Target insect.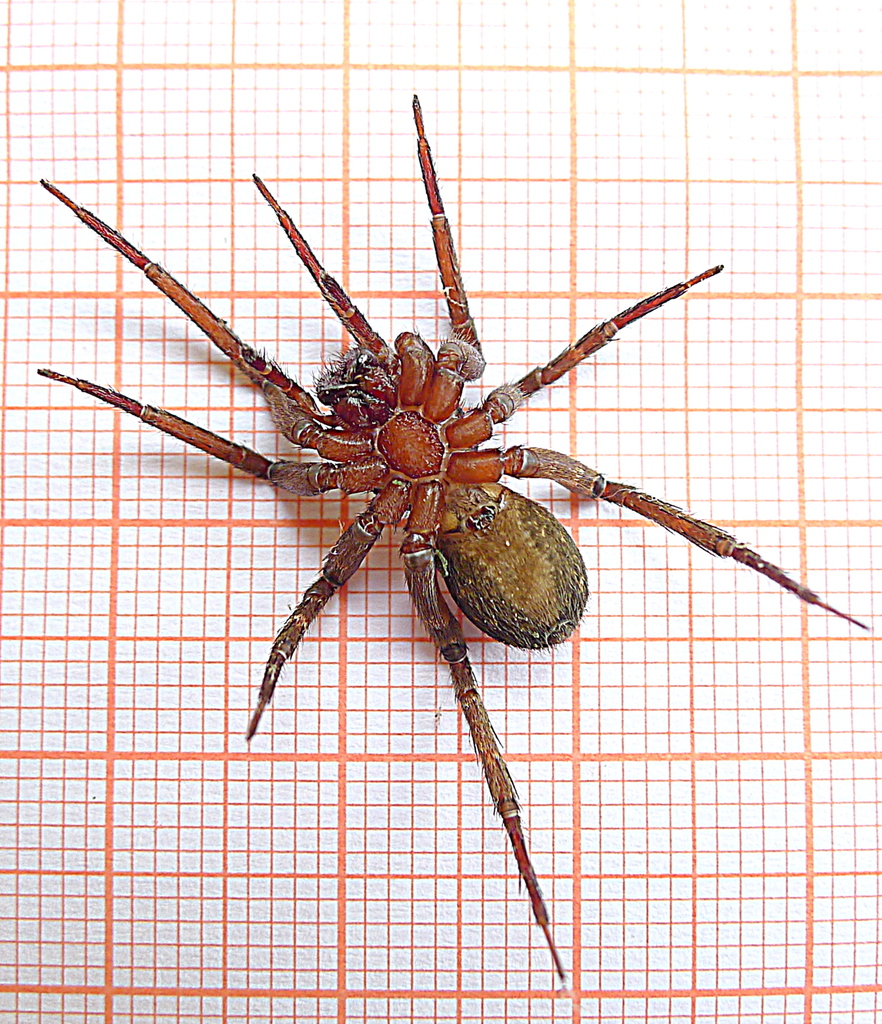
Target region: locate(31, 87, 866, 984).
